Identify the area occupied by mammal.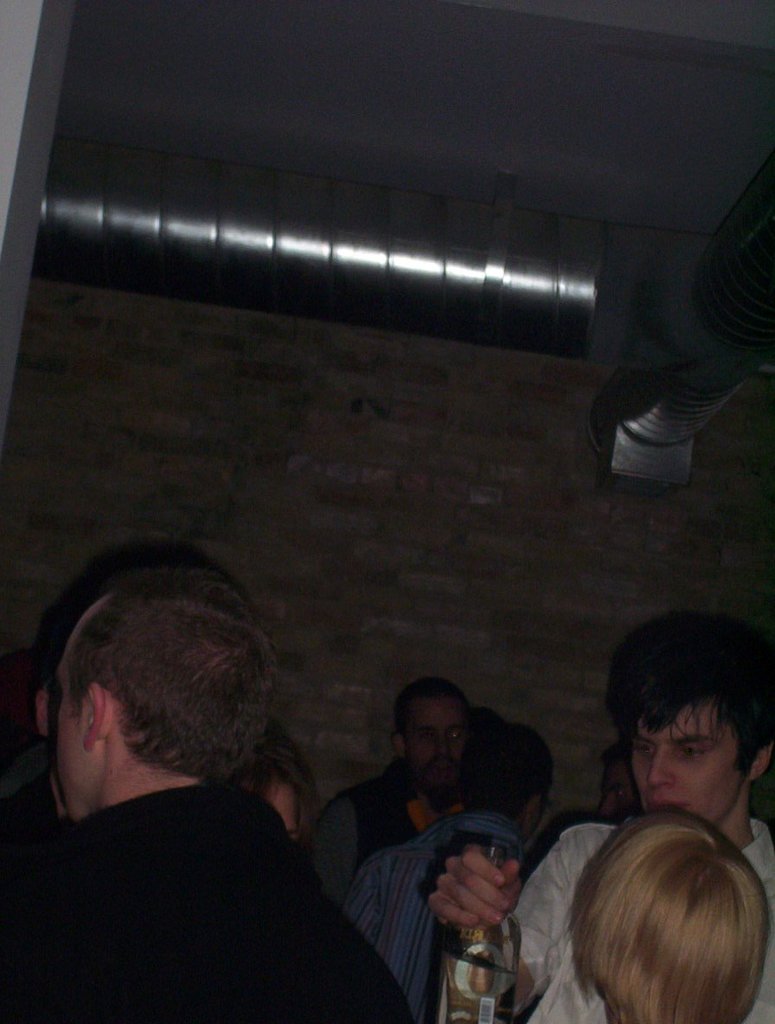
Area: (left=428, top=609, right=774, bottom=1023).
